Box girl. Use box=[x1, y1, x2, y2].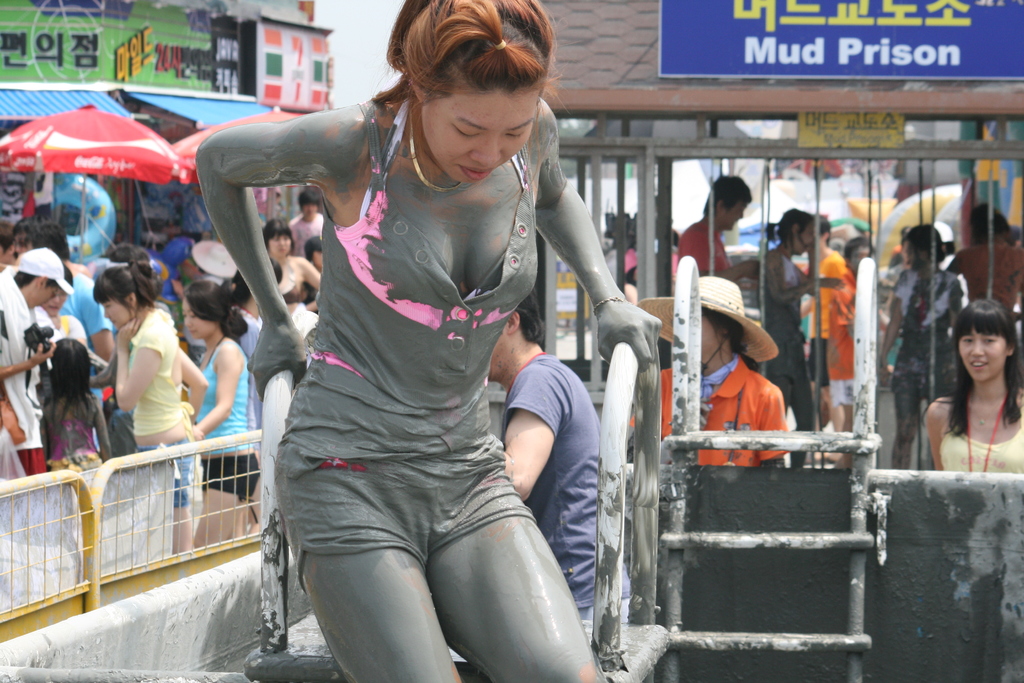
box=[35, 340, 111, 471].
